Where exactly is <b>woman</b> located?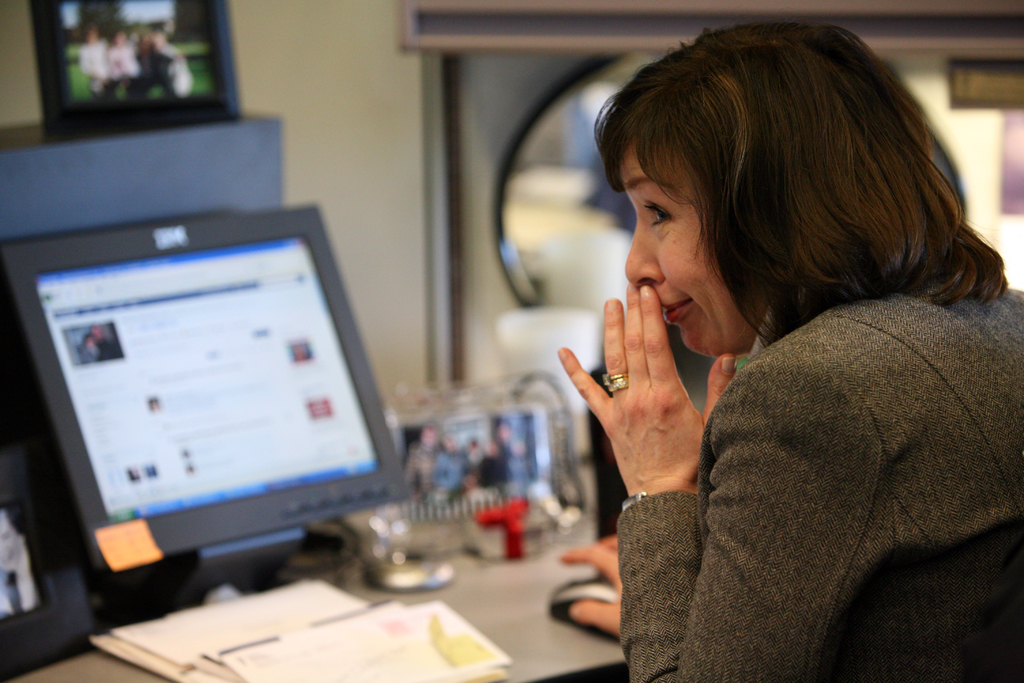
Its bounding box is rect(515, 12, 1017, 662).
